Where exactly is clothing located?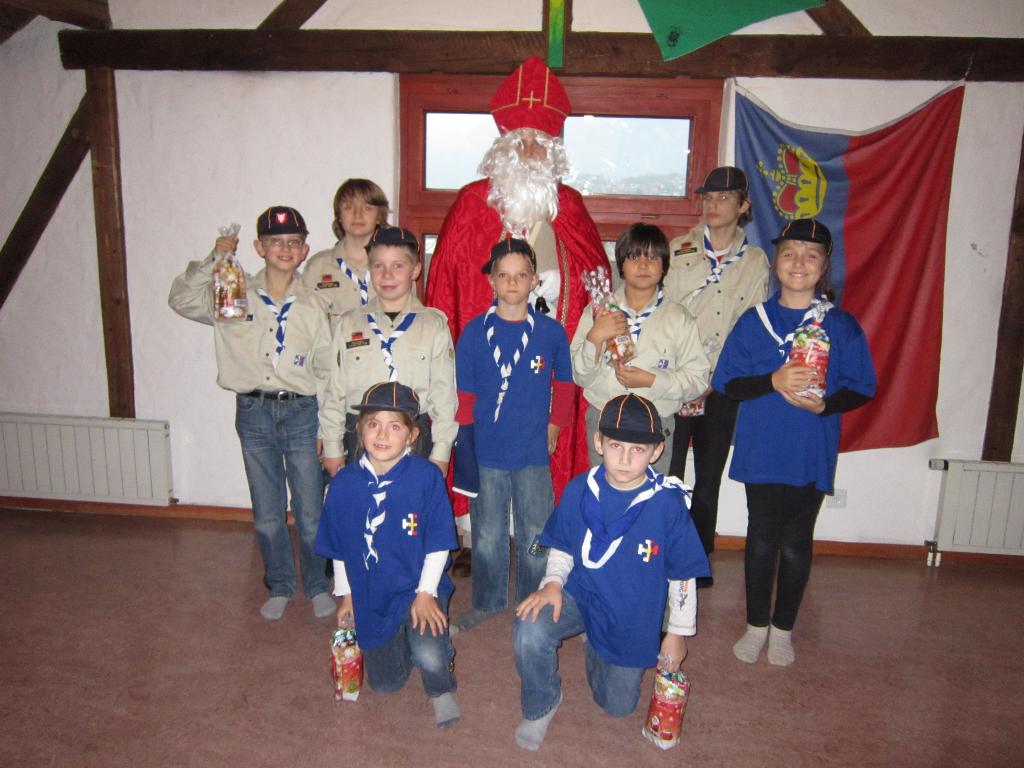
Its bounding box is [424,177,618,548].
